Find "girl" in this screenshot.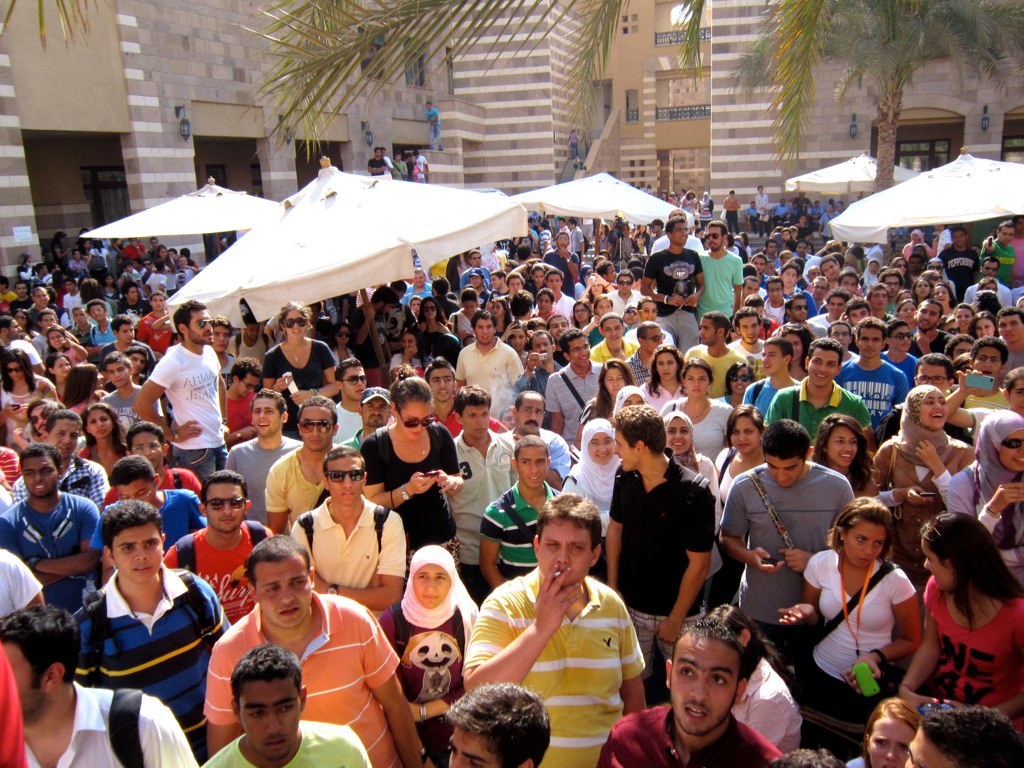
The bounding box for "girl" is crop(575, 356, 631, 441).
